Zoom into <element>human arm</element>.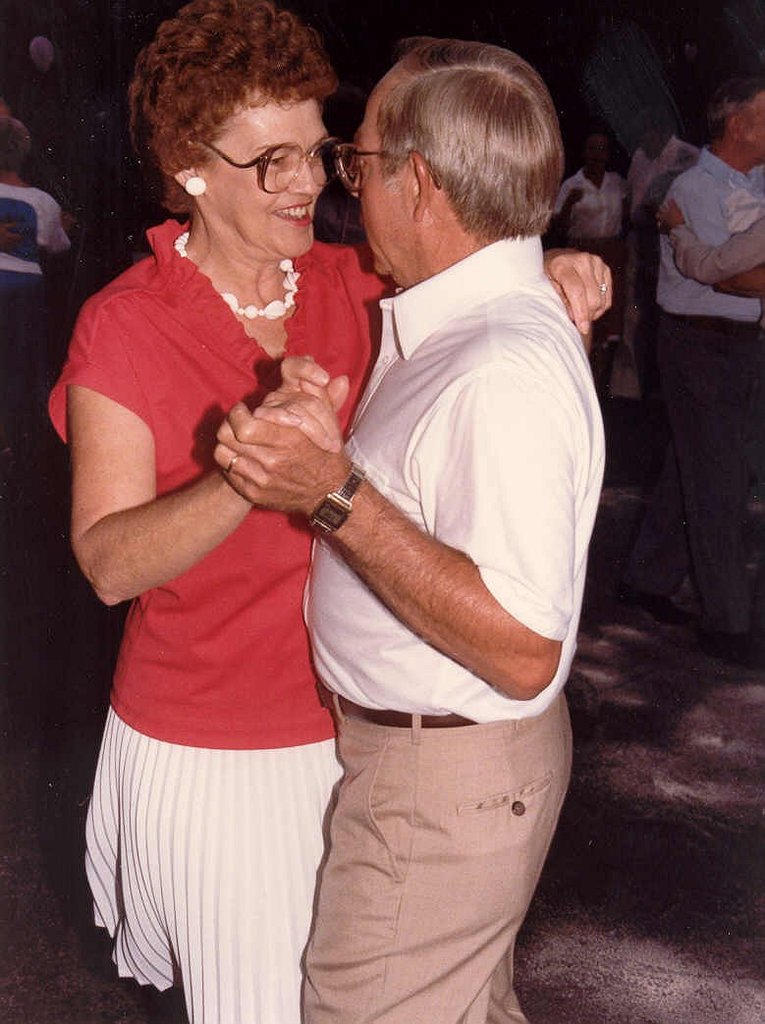
Zoom target: l=217, t=368, r=570, b=698.
